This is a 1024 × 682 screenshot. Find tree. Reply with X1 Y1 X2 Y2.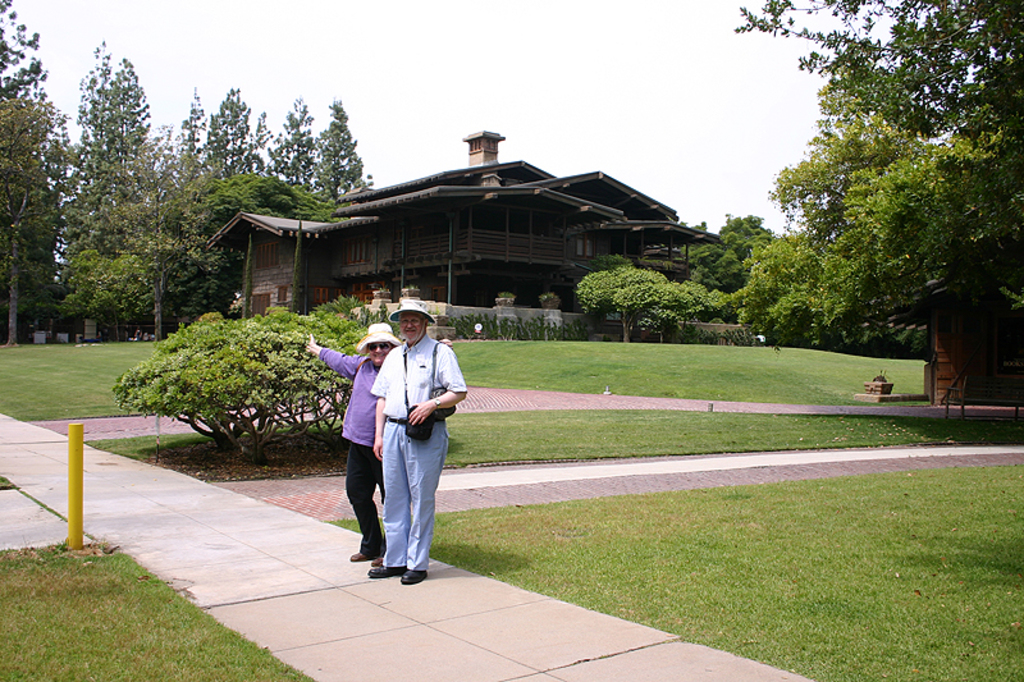
609 274 716 347.
